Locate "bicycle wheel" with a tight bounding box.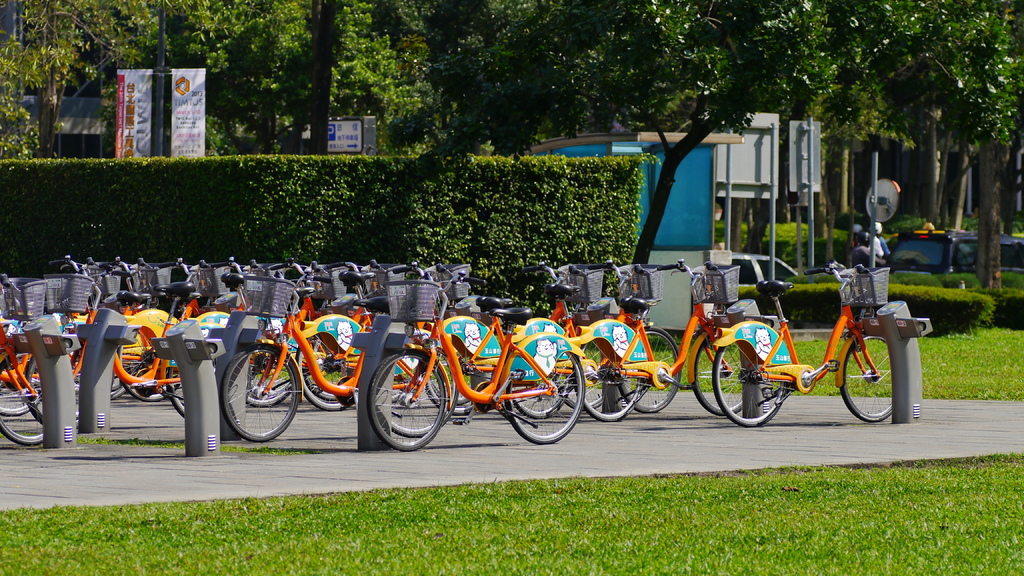
(x1=576, y1=332, x2=643, y2=422).
